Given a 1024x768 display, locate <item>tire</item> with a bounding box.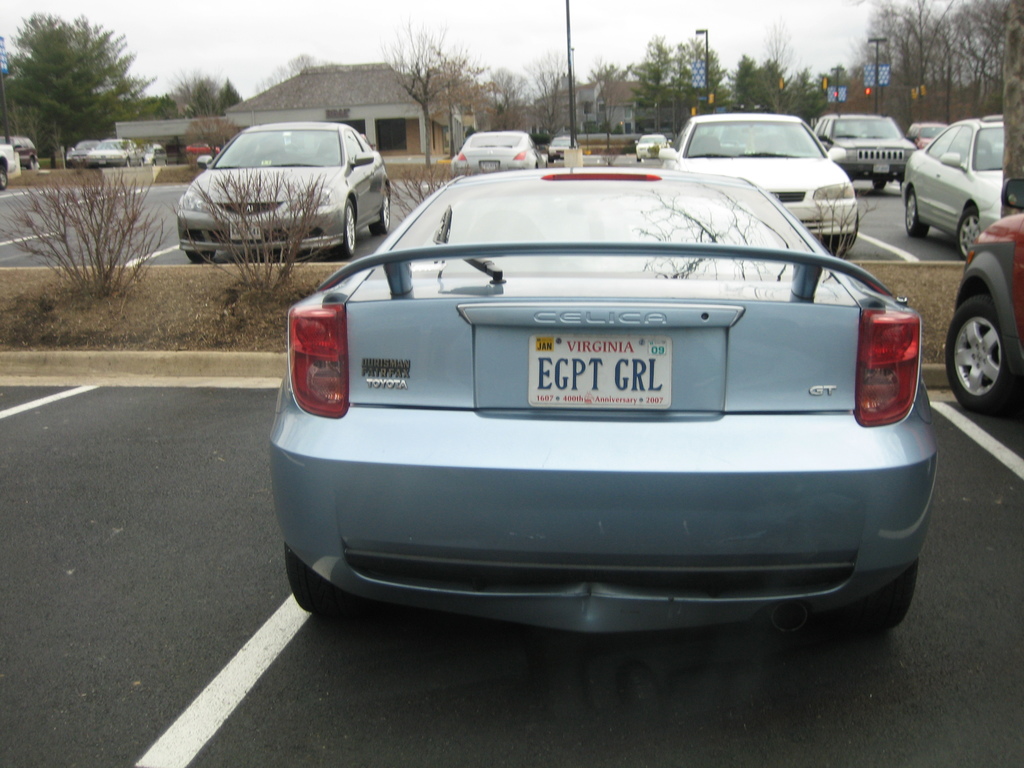
Located: (x1=636, y1=148, x2=643, y2=161).
